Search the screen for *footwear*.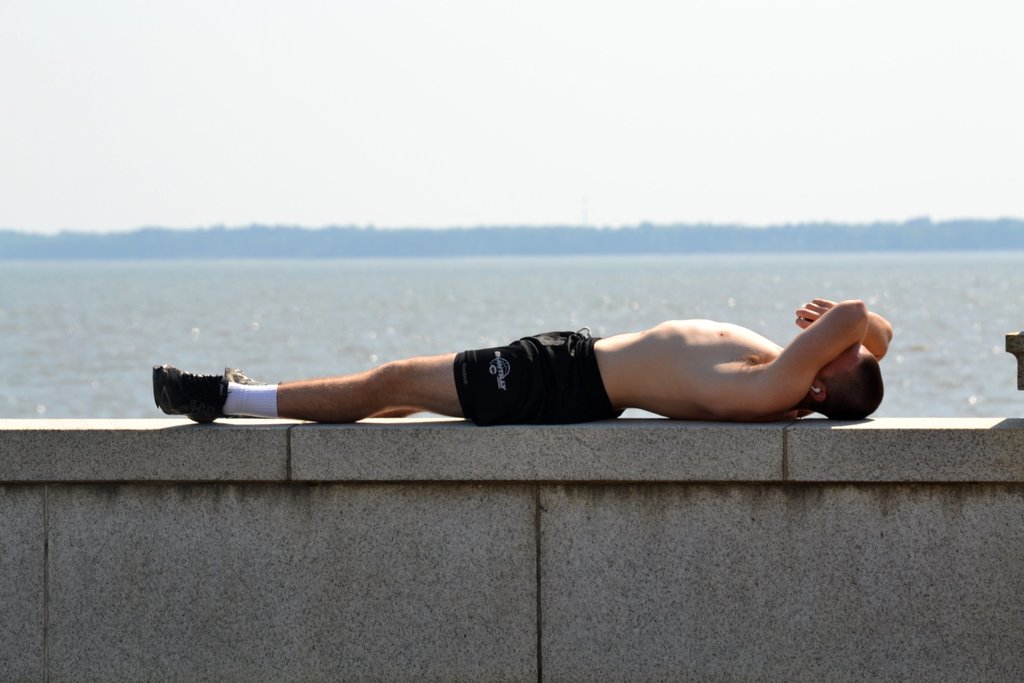
Found at <box>154,366,228,425</box>.
